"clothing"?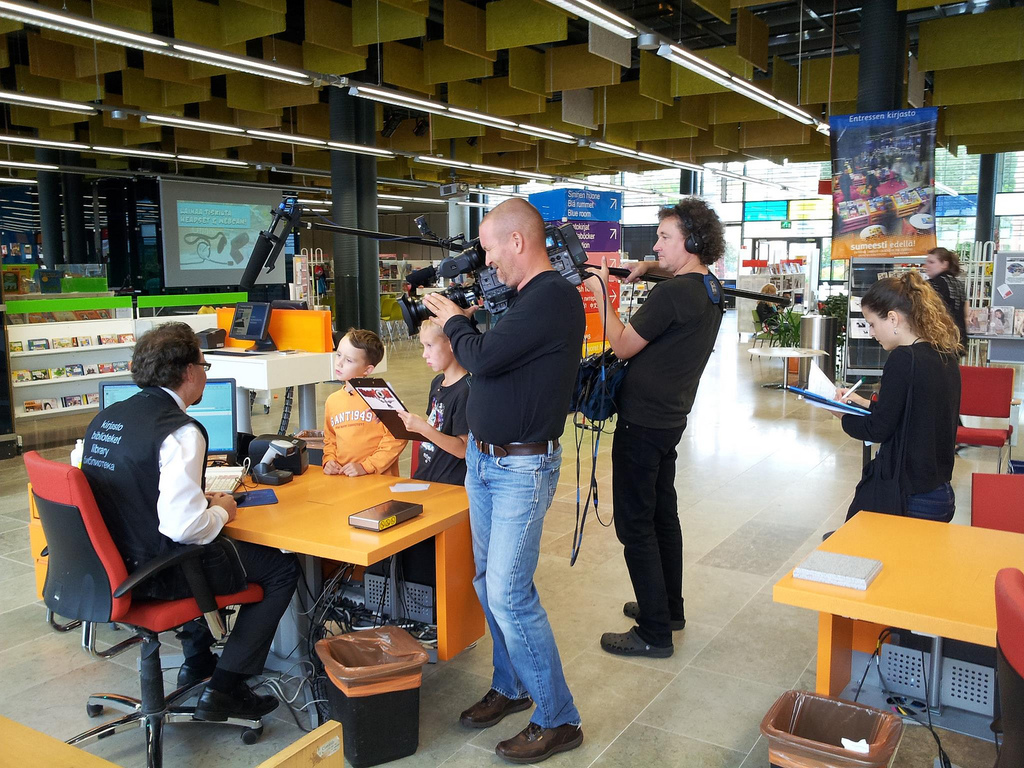
[x1=866, y1=173, x2=879, y2=196]
